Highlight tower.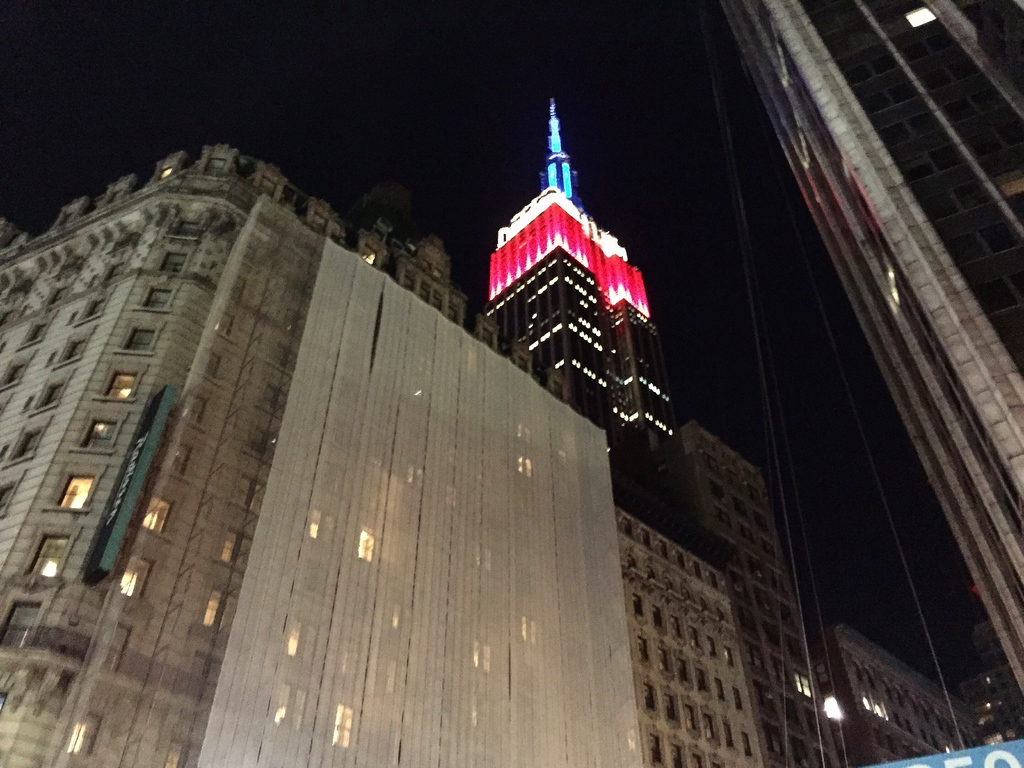
Highlighted region: left=681, top=425, right=837, bottom=767.
